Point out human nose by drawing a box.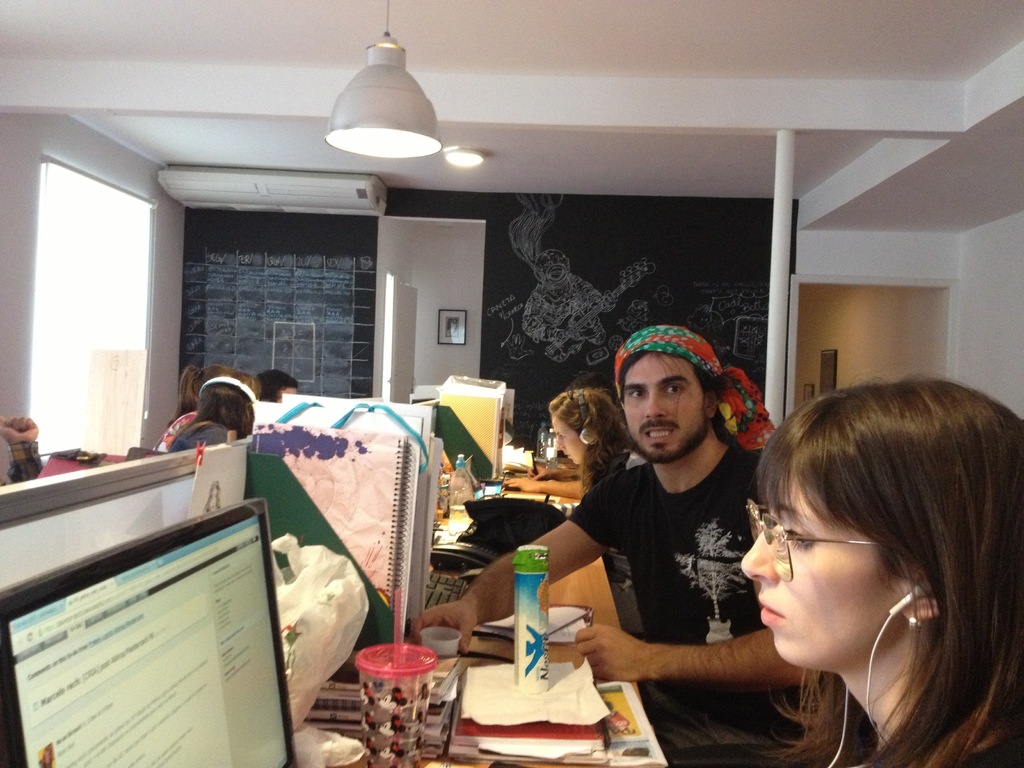
bbox=[644, 389, 667, 415].
